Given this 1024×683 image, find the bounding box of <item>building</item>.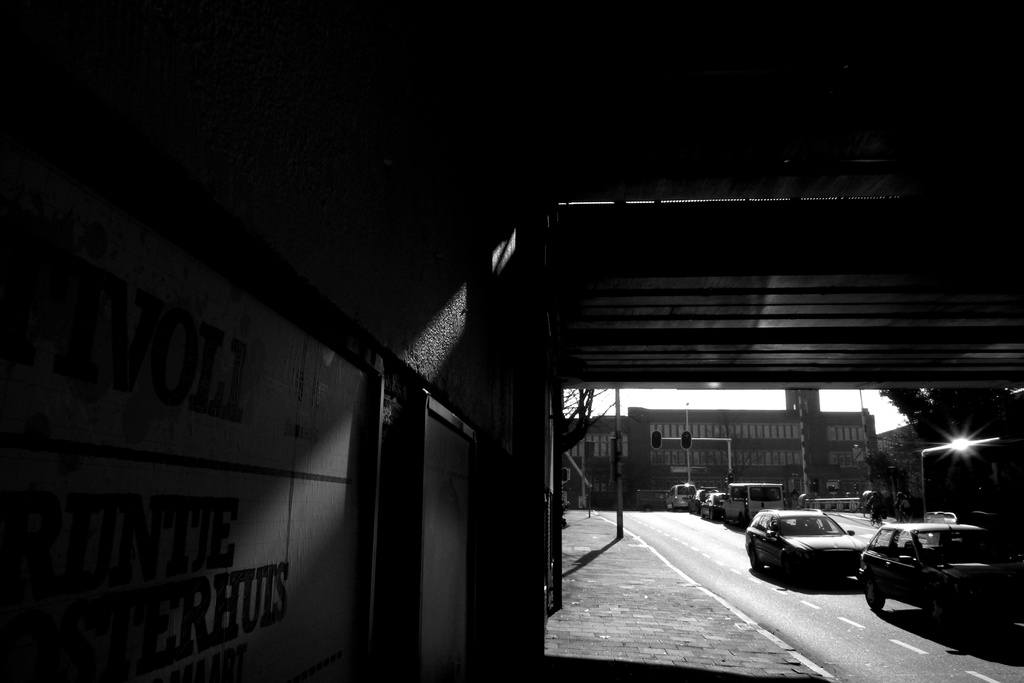
BBox(563, 414, 913, 508).
